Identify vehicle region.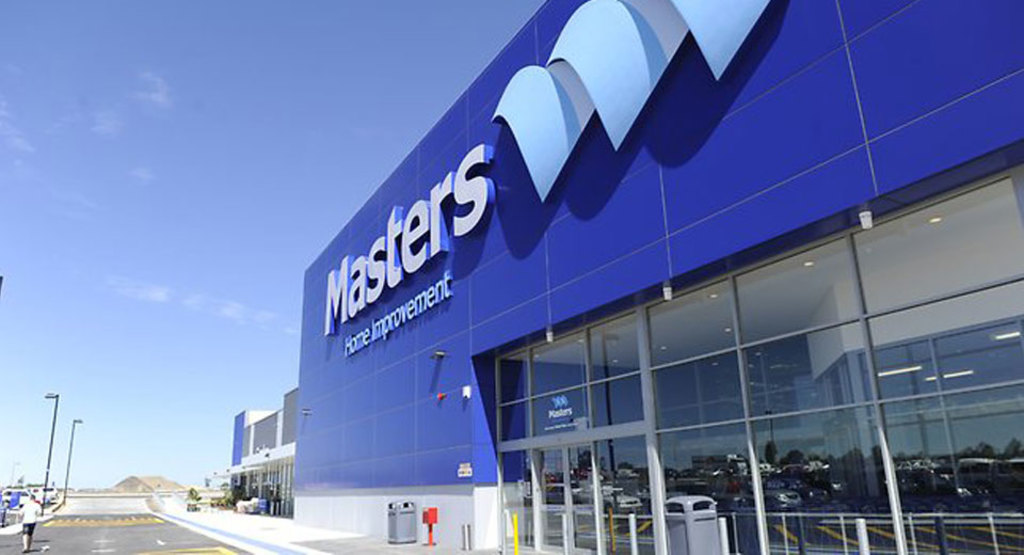
Region: l=0, t=485, r=31, b=506.
